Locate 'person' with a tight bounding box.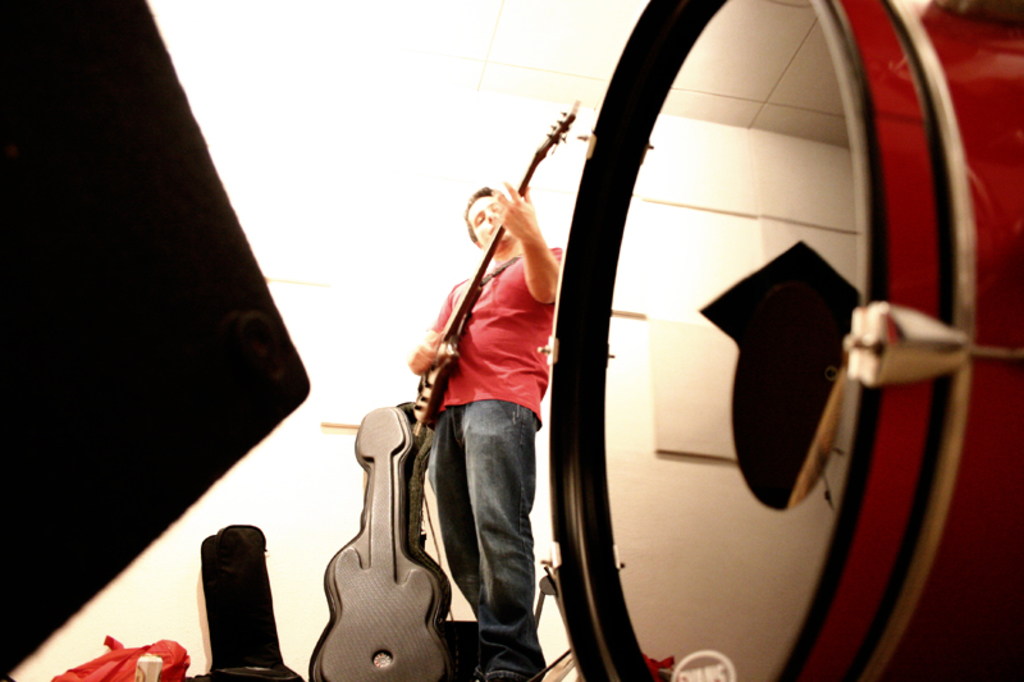
x1=376 y1=124 x2=577 y2=659.
